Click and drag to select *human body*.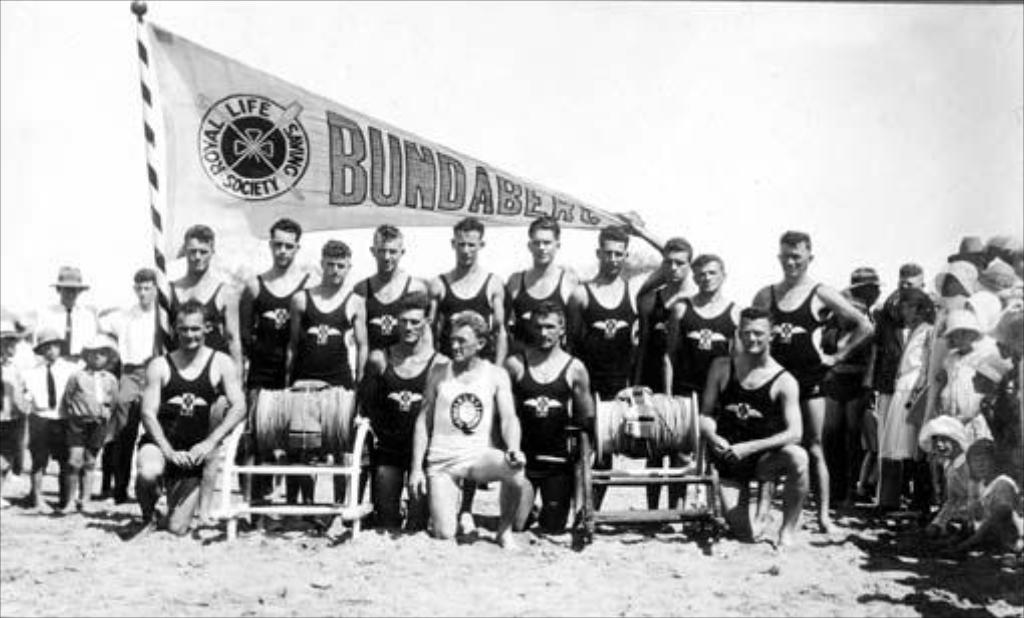
Selection: box=[922, 409, 986, 532].
